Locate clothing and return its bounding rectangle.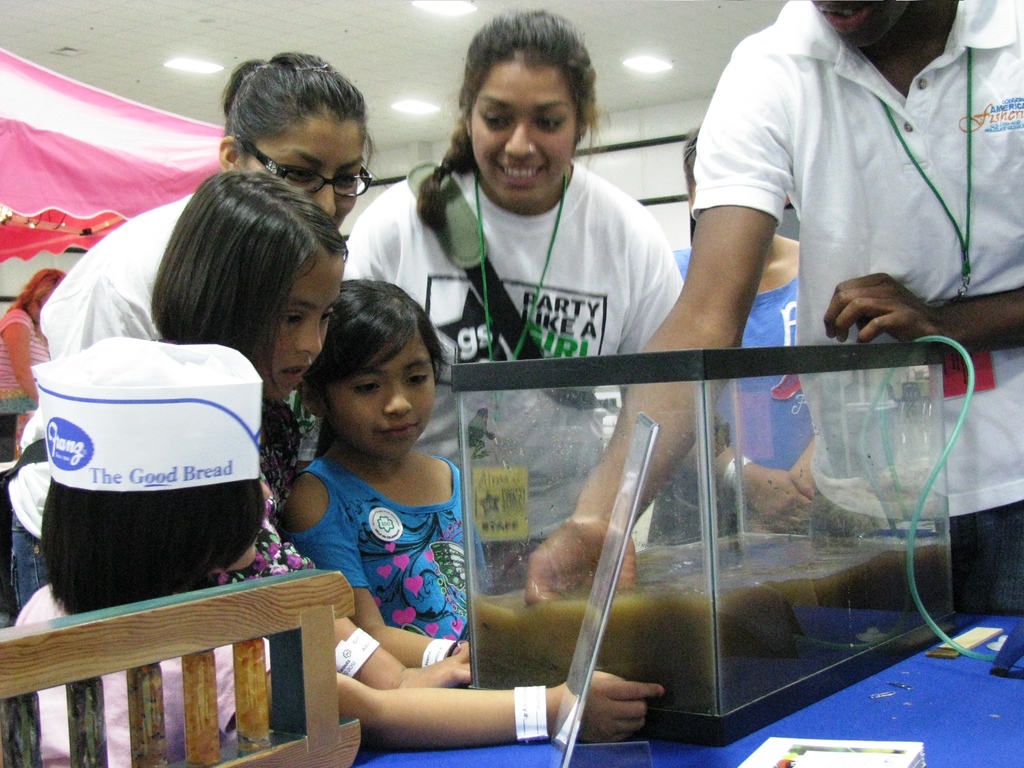
locate(11, 584, 276, 767).
